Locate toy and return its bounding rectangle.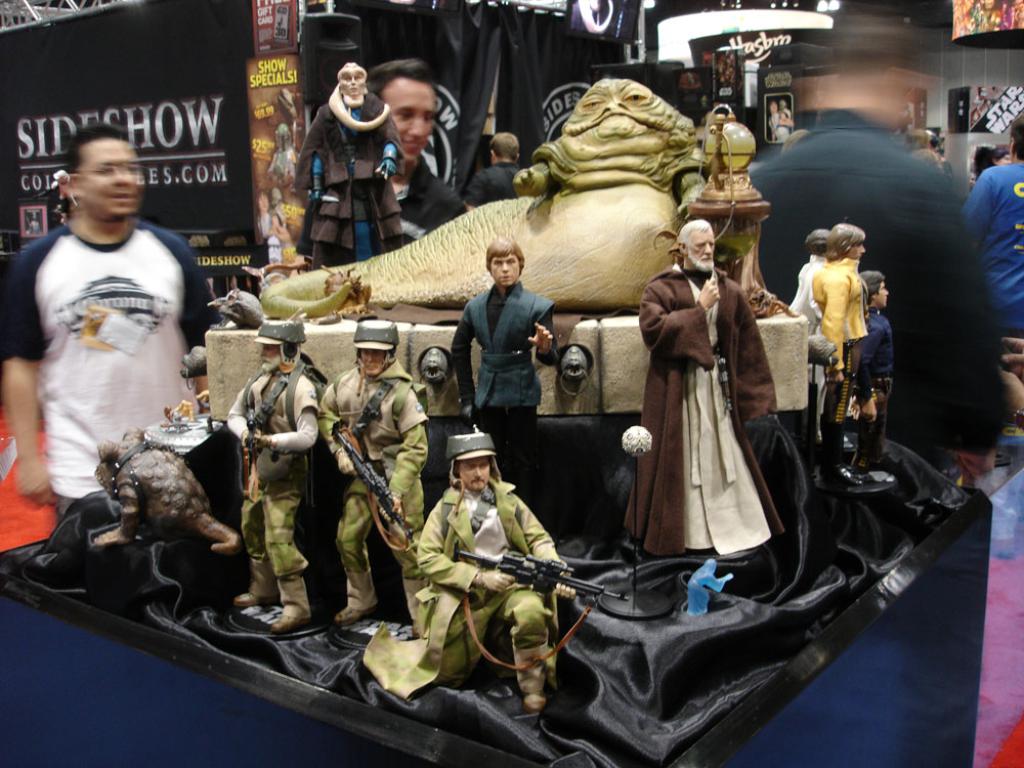
box=[283, 63, 410, 255].
